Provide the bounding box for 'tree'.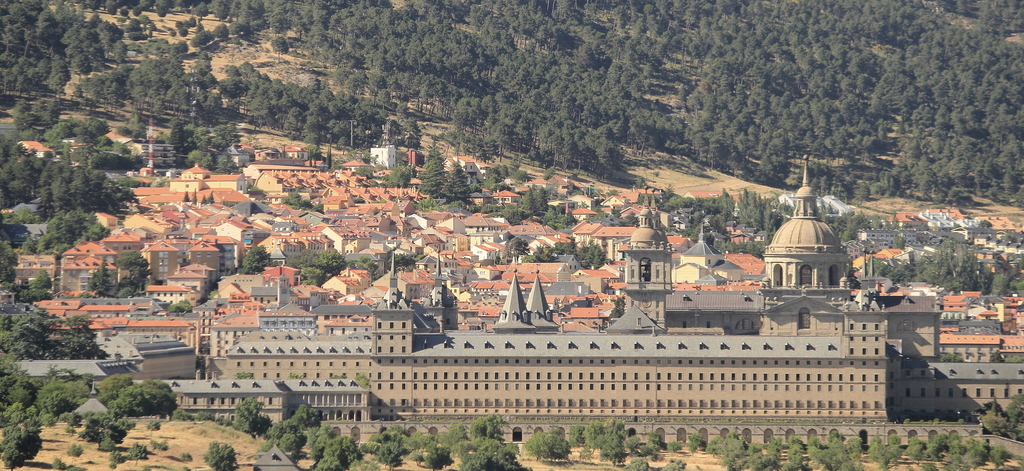
[229, 406, 263, 430].
